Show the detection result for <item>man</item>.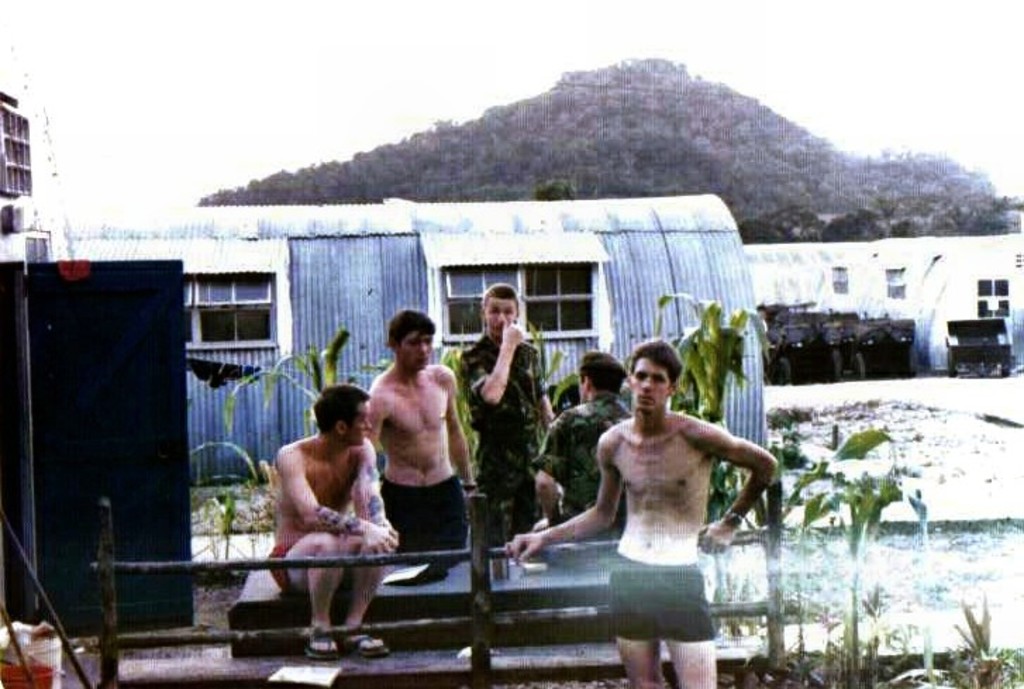
(451,280,555,540).
